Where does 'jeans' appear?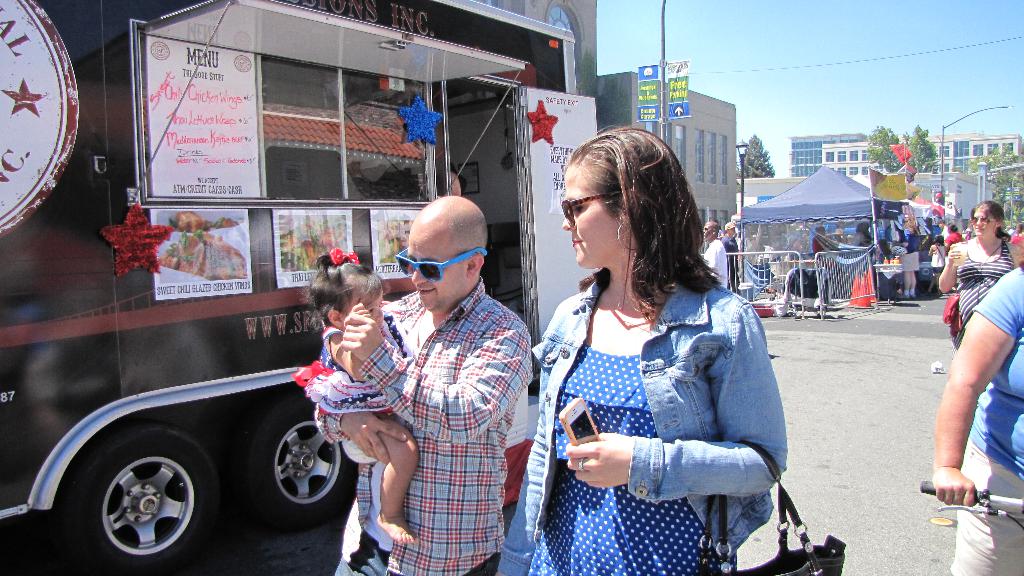
Appears at [left=333, top=532, right=504, bottom=575].
